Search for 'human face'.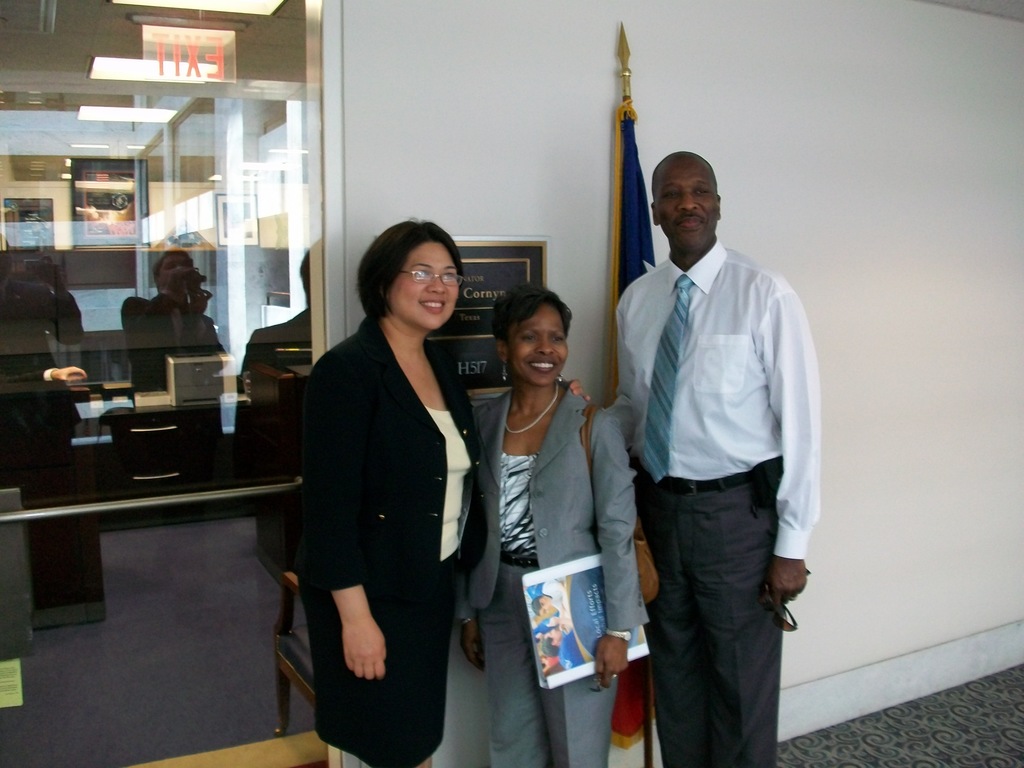
Found at Rect(652, 159, 719, 249).
